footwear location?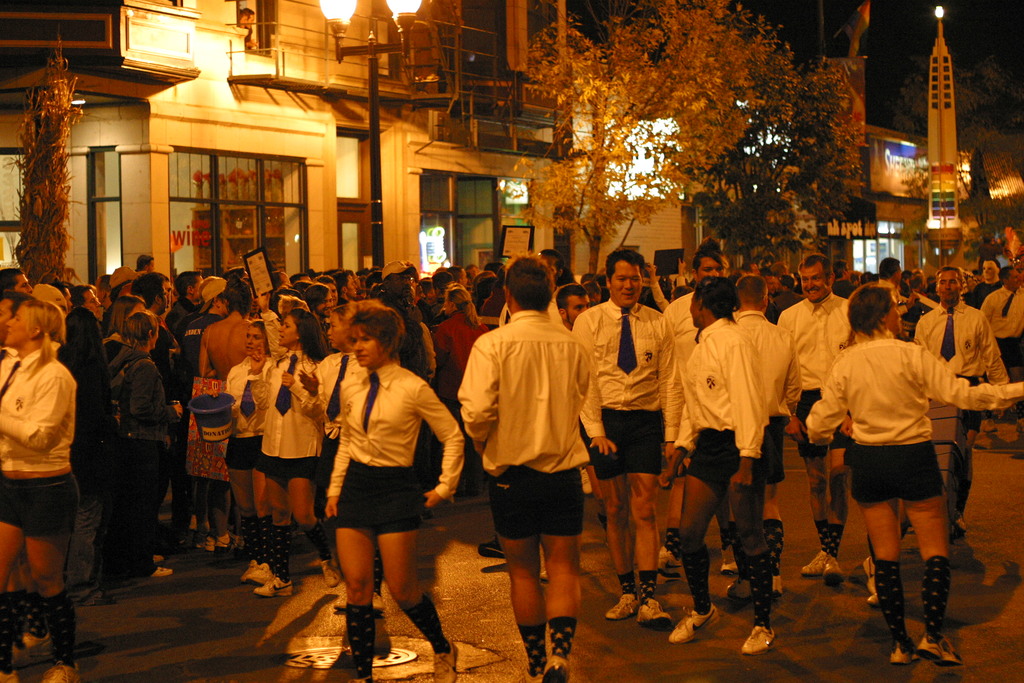
[948, 514, 968, 537]
